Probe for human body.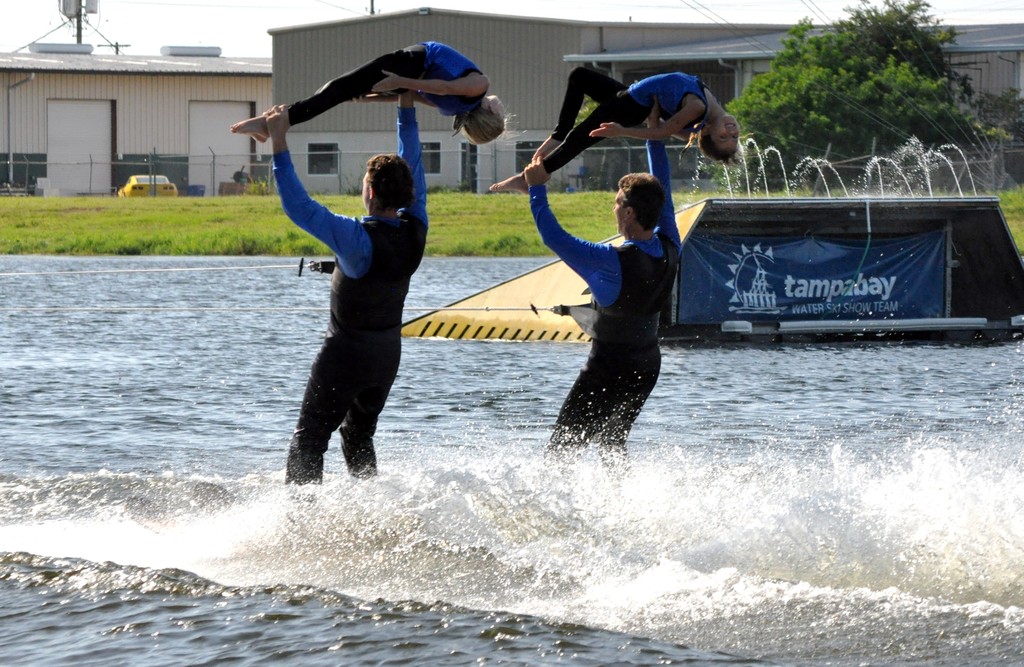
Probe result: [490,60,717,194].
